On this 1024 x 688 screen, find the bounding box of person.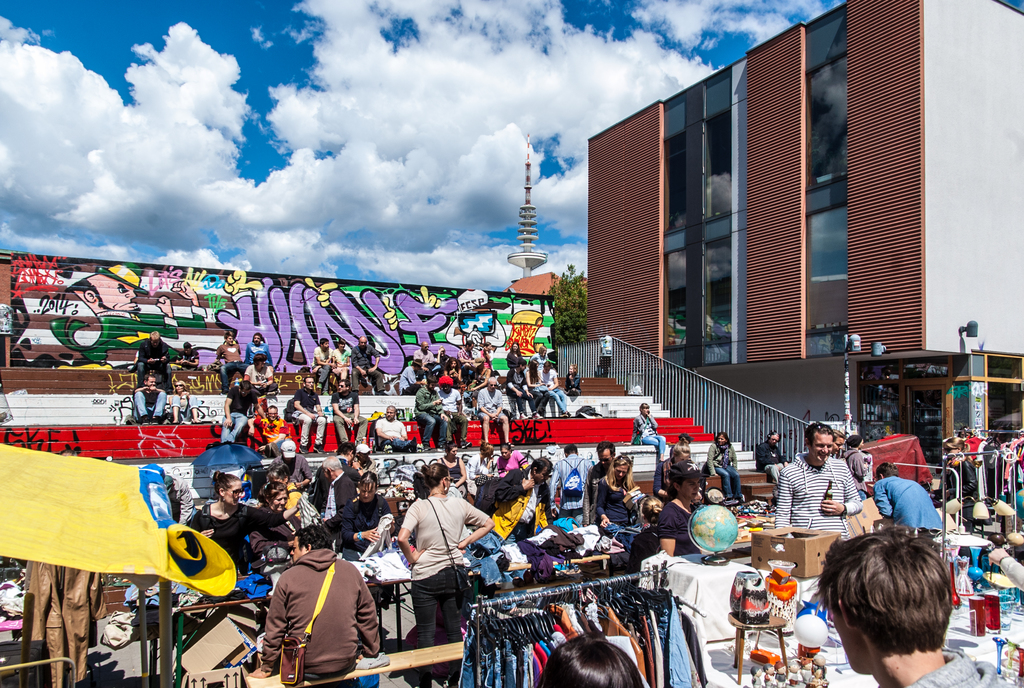
Bounding box: 353,334,387,394.
